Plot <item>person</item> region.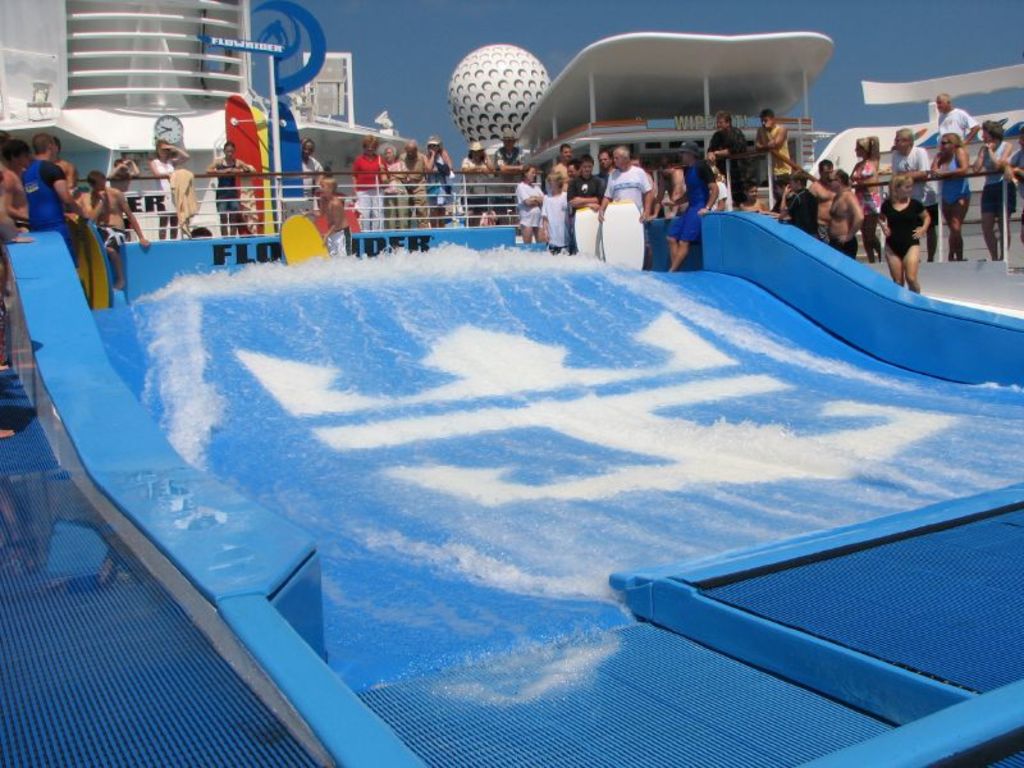
Plotted at crop(511, 161, 541, 236).
